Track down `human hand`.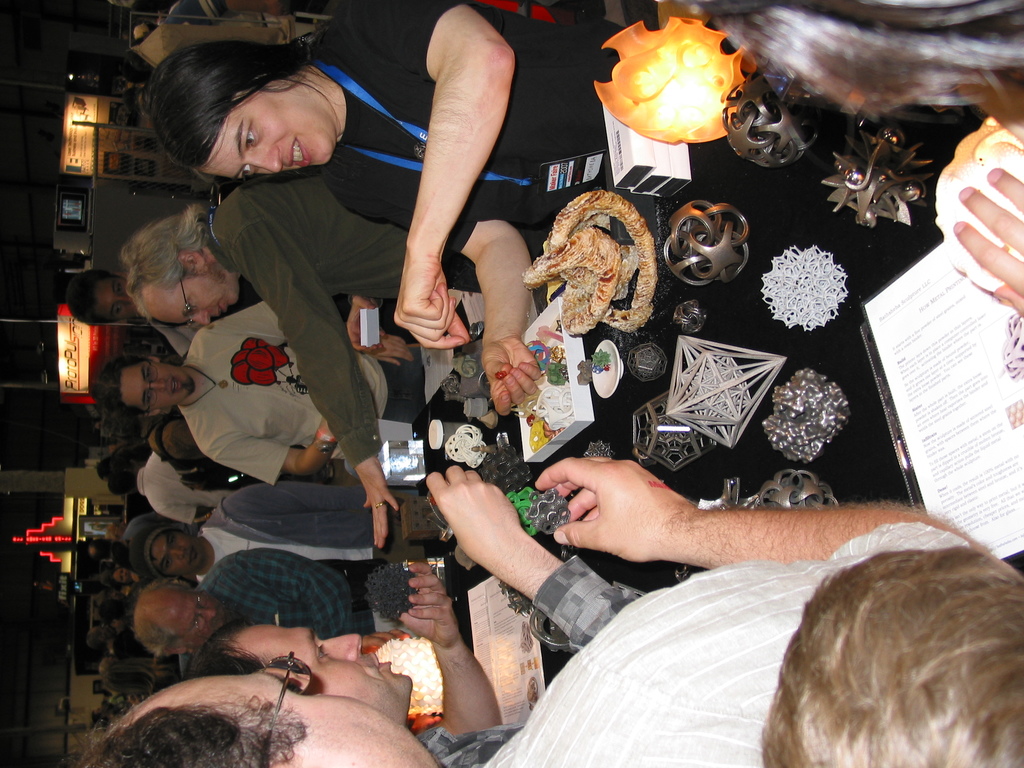
Tracked to 367, 331, 415, 368.
